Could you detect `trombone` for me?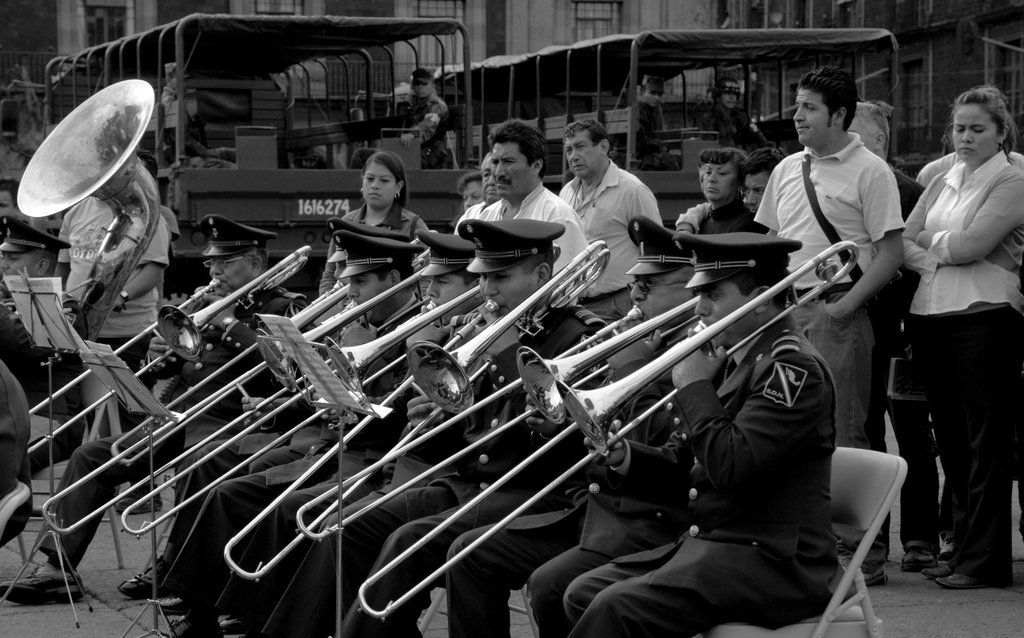
Detection result: detection(310, 299, 649, 532).
